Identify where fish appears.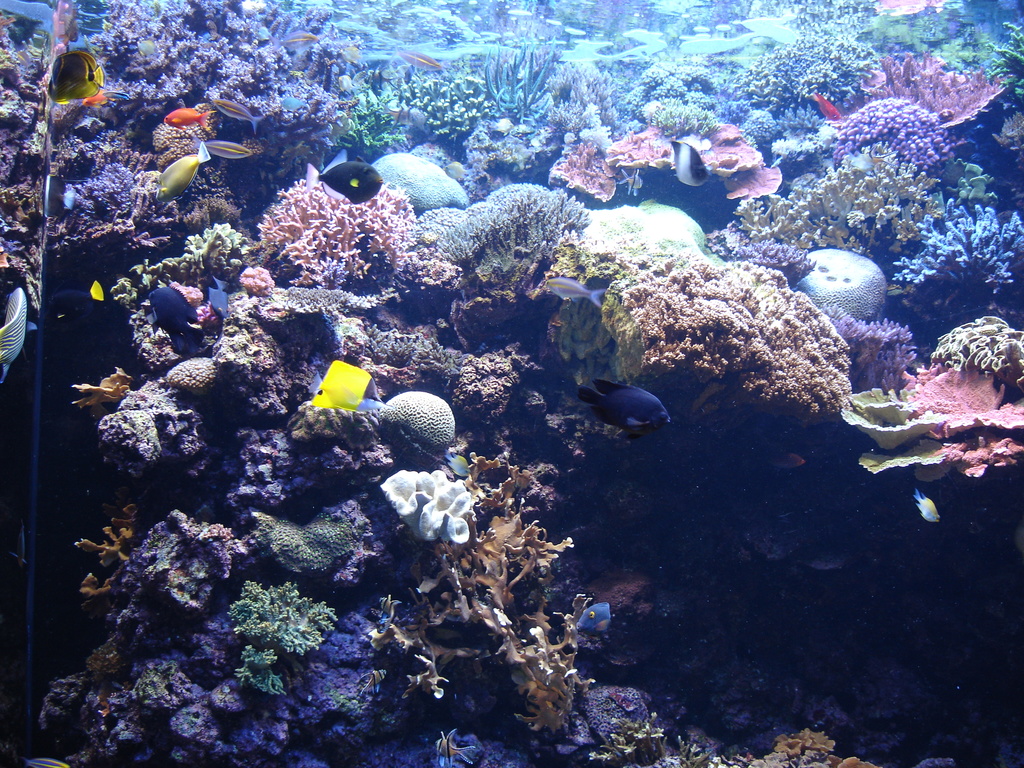
Appears at detection(444, 452, 470, 477).
